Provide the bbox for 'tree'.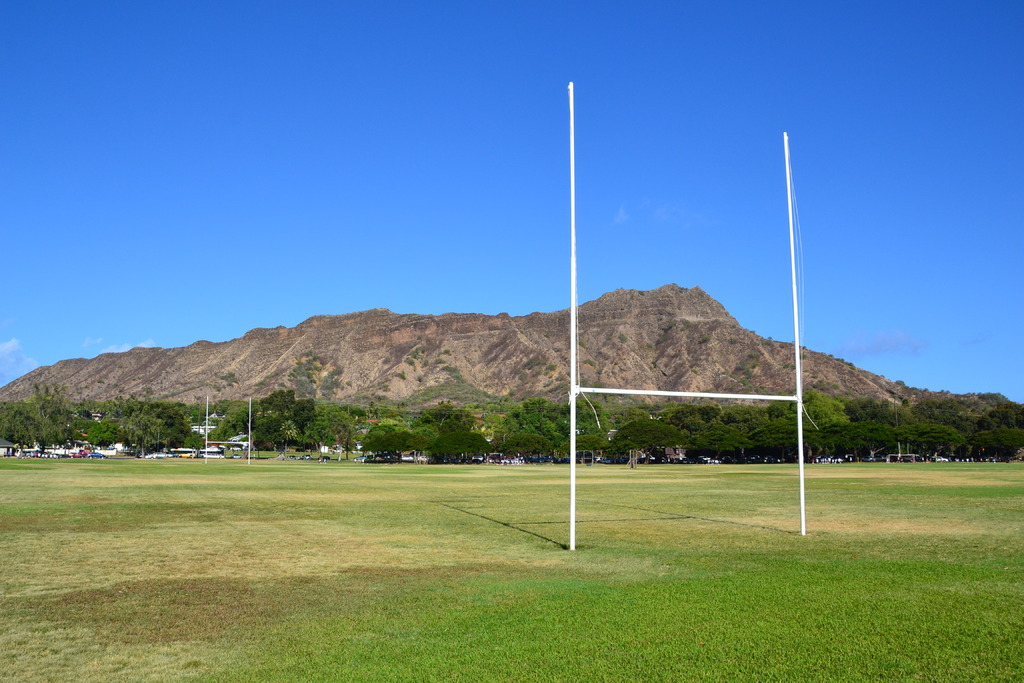
bbox=[849, 395, 919, 431].
